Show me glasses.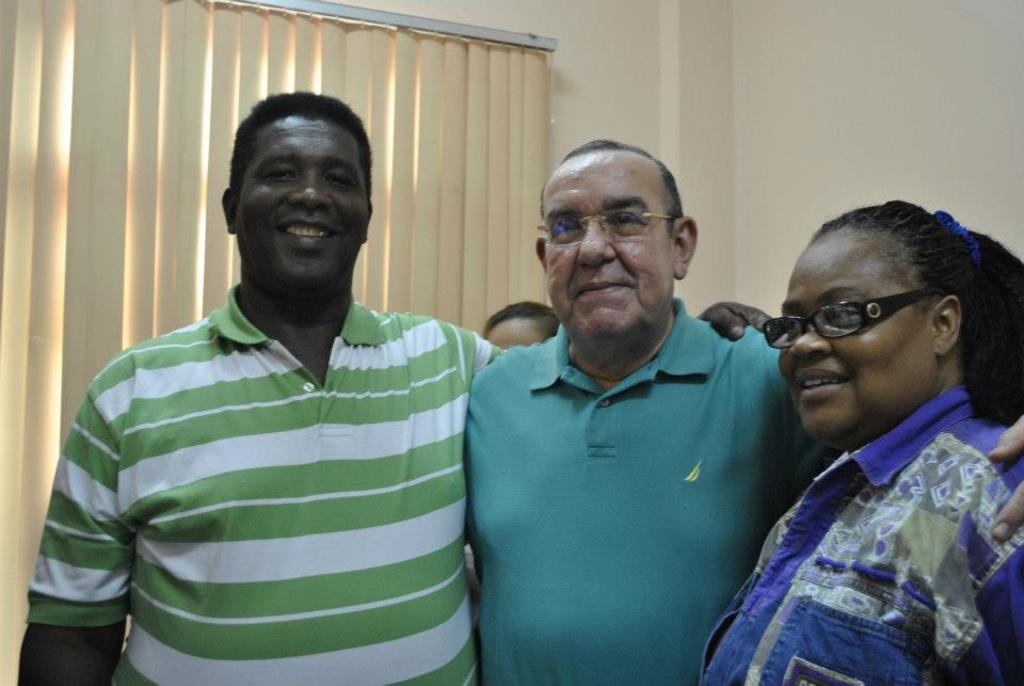
glasses is here: x1=759, y1=283, x2=933, y2=357.
